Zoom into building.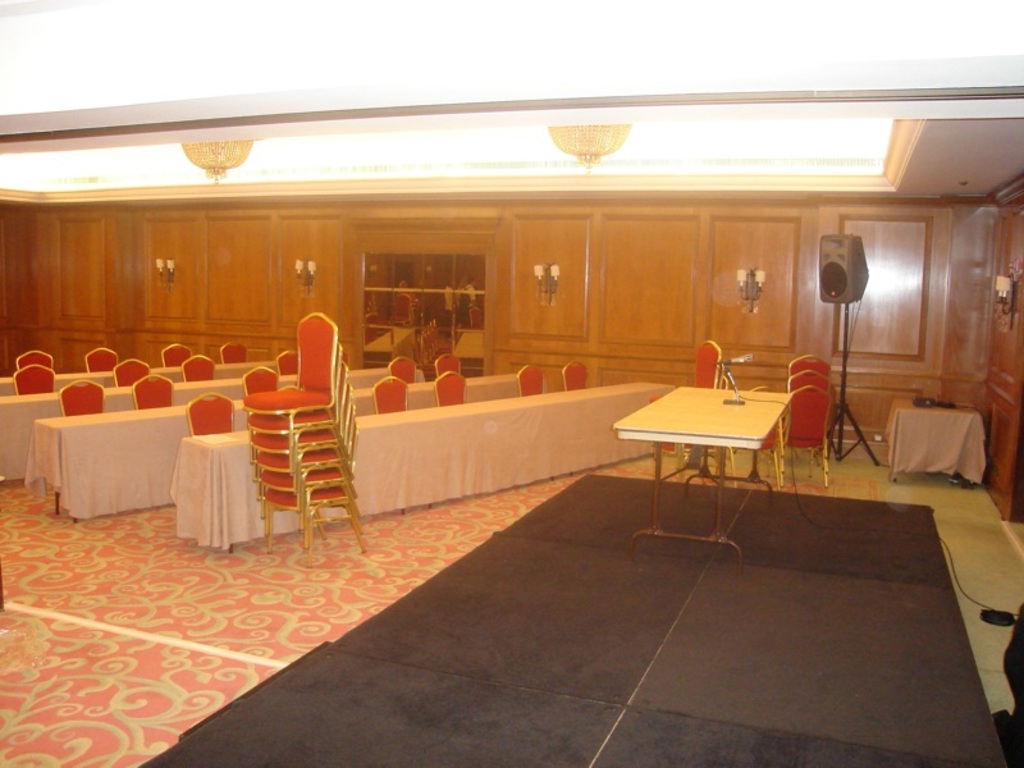
Zoom target: box(0, 0, 1023, 767).
